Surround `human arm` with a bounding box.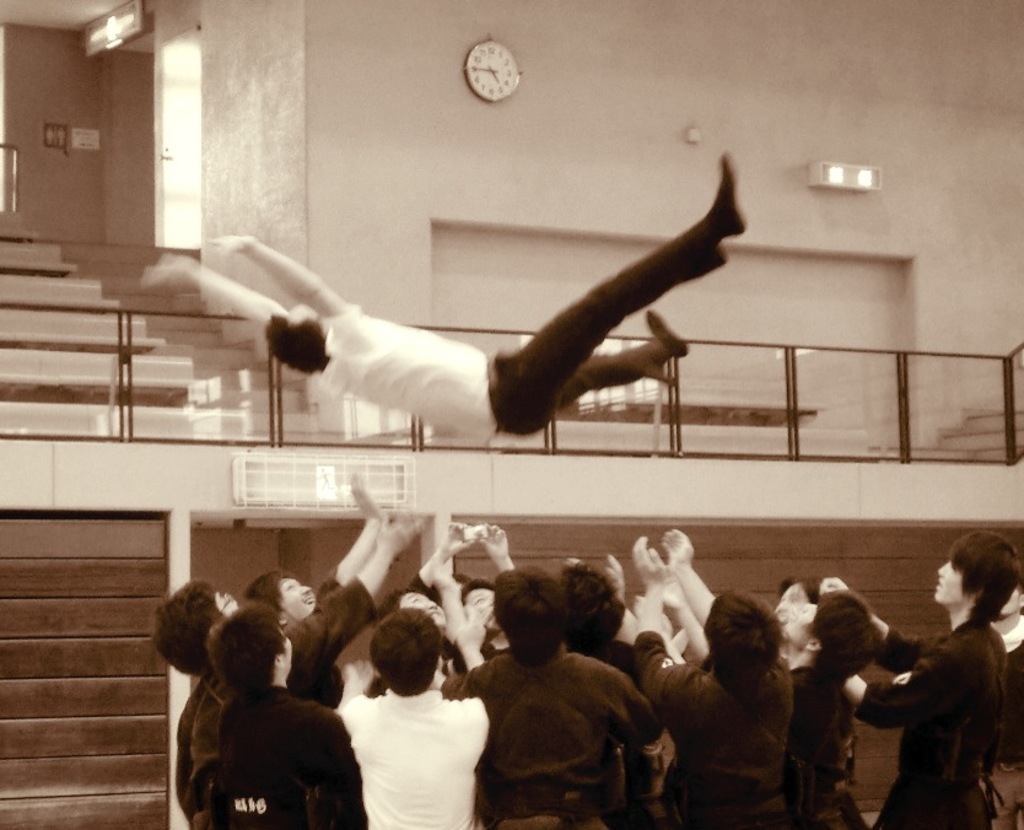
detection(141, 252, 293, 333).
